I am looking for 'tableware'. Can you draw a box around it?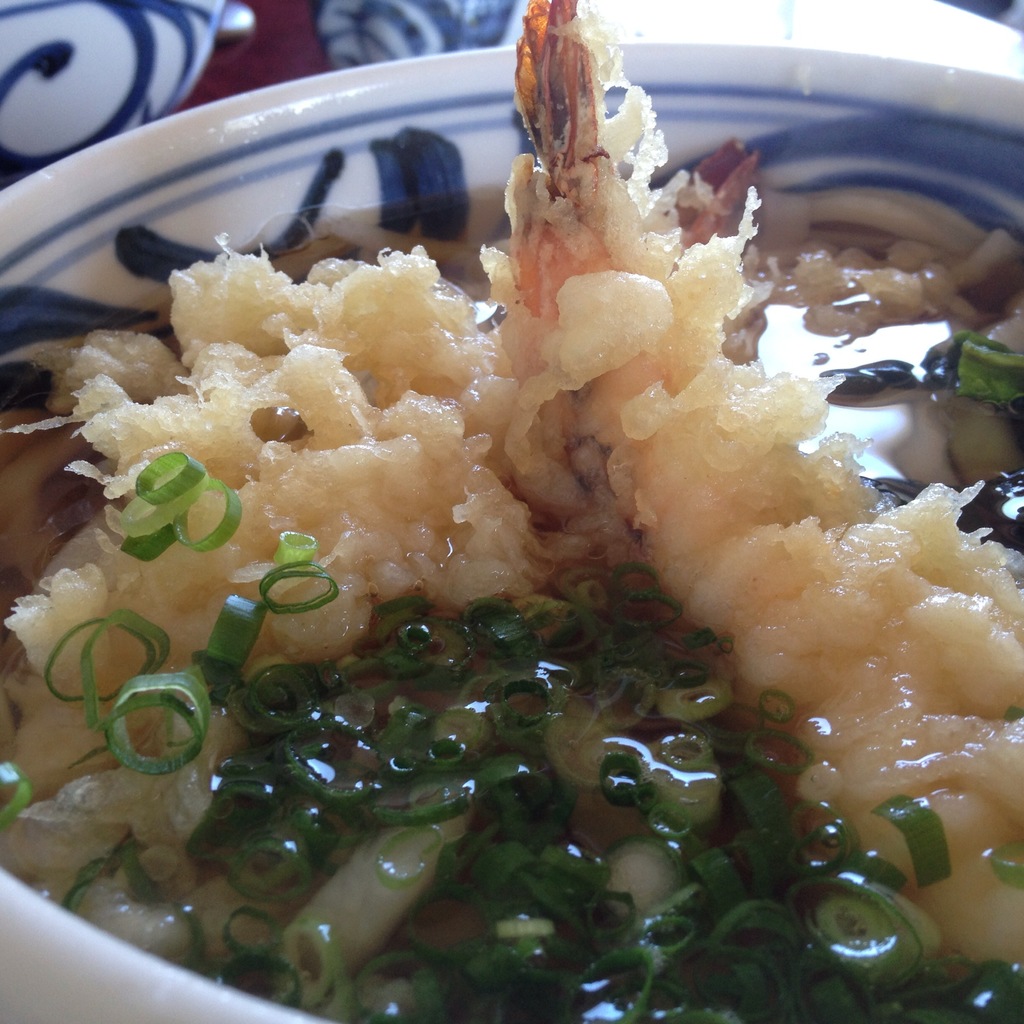
Sure, the bounding box is Rect(0, 0, 225, 168).
